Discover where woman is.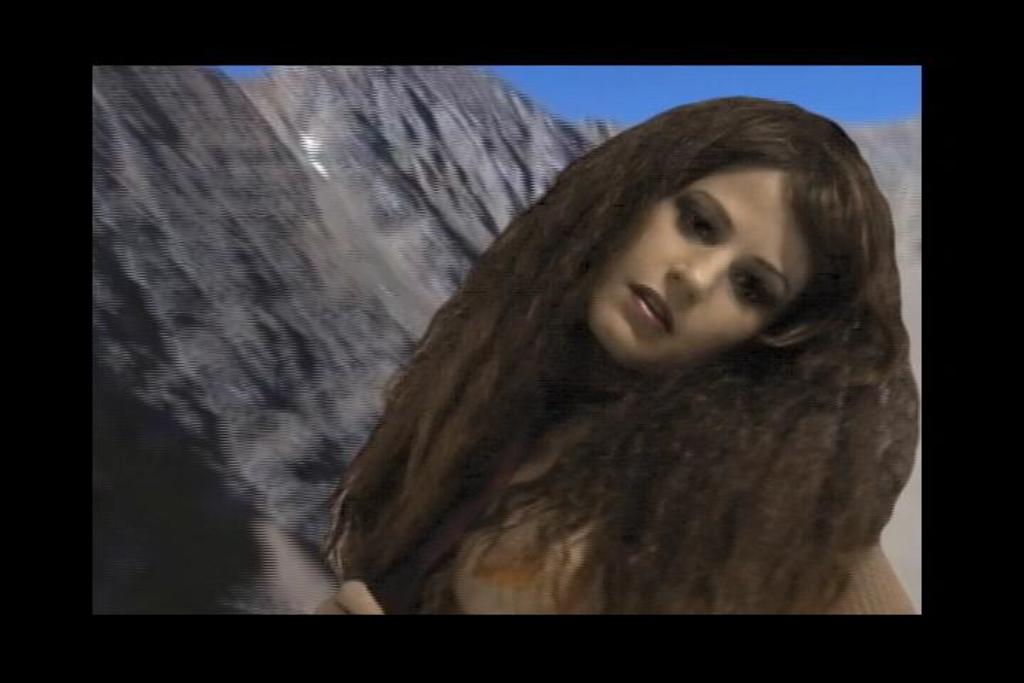
Discovered at (left=306, top=94, right=926, bottom=618).
